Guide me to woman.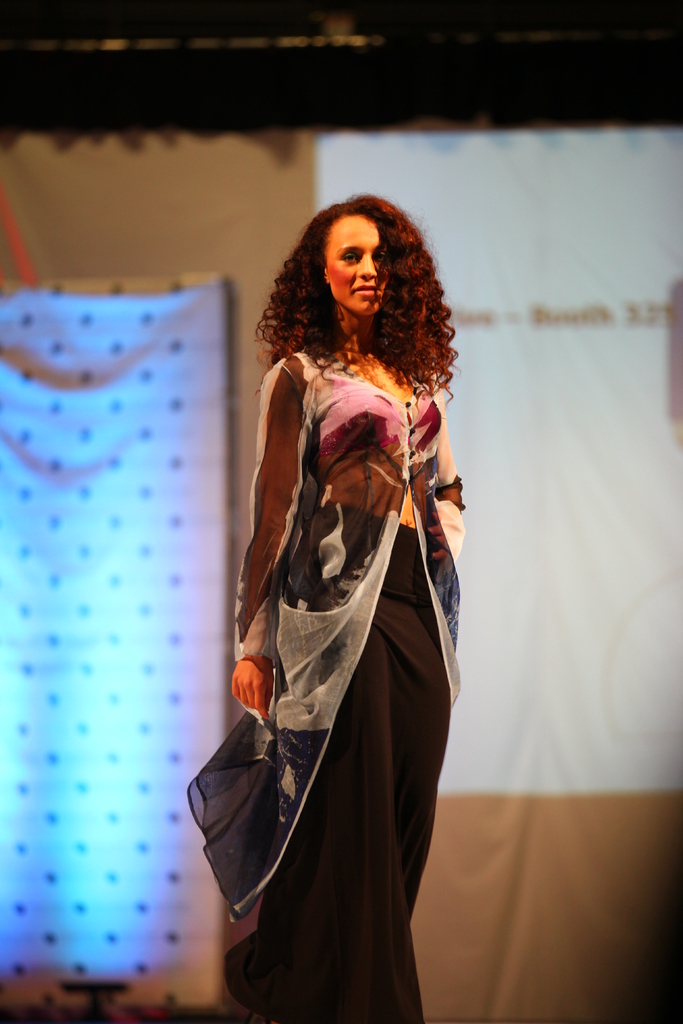
Guidance: Rect(181, 188, 470, 1023).
